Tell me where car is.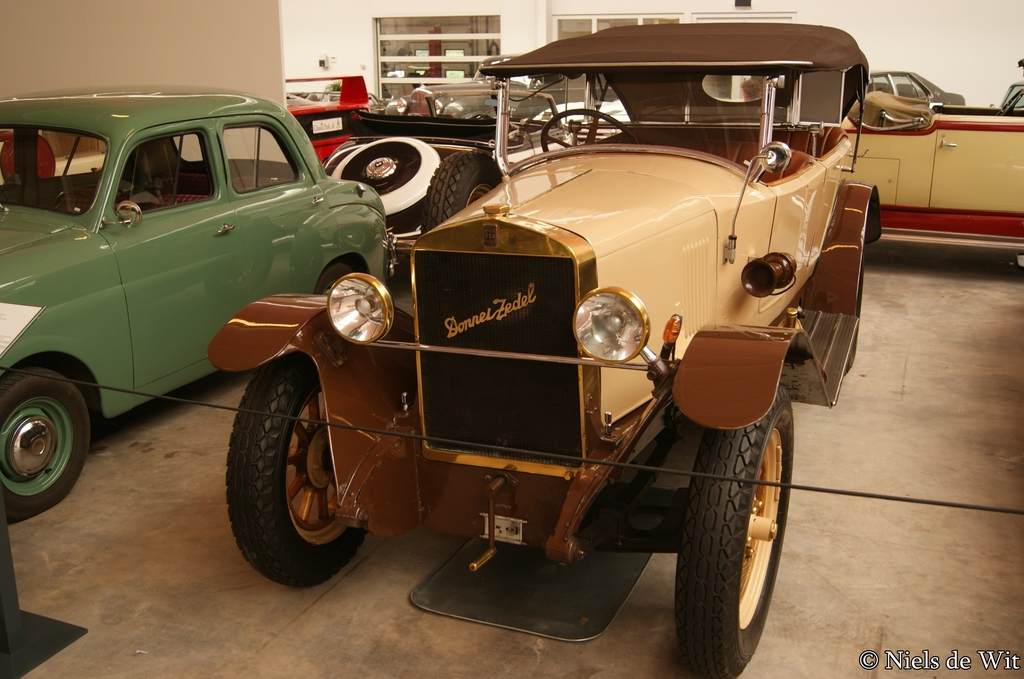
car is at 283,78,374,158.
